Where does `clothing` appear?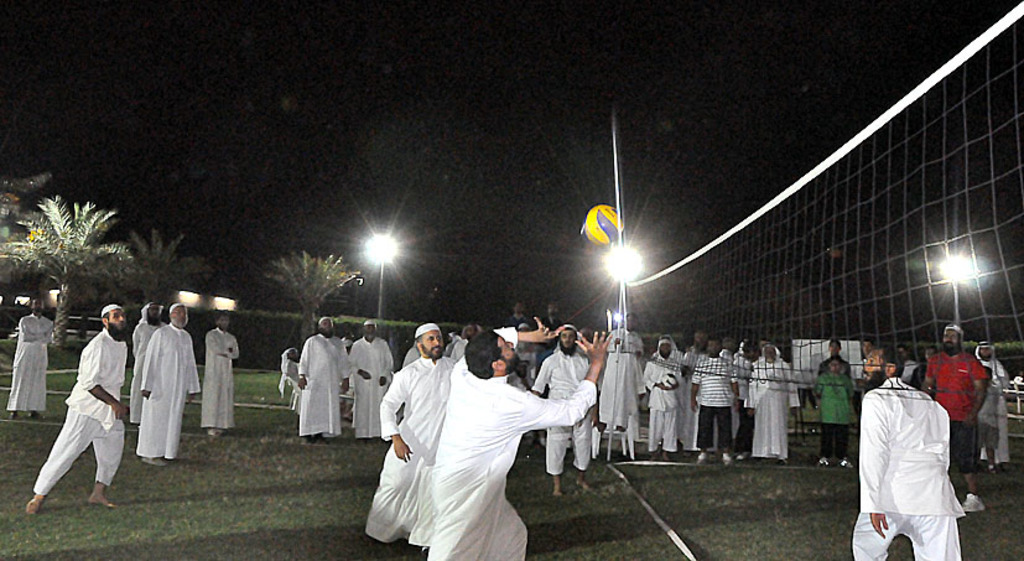
Appears at (x1=604, y1=323, x2=639, y2=447).
